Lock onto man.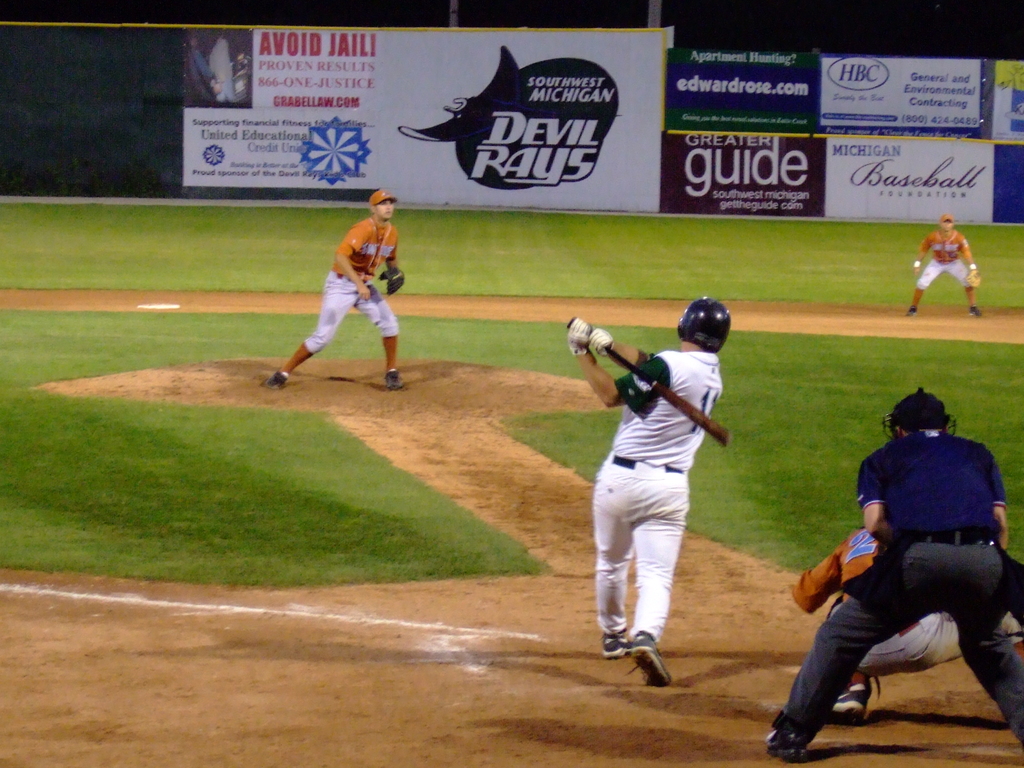
Locked: <region>778, 356, 1001, 746</region>.
